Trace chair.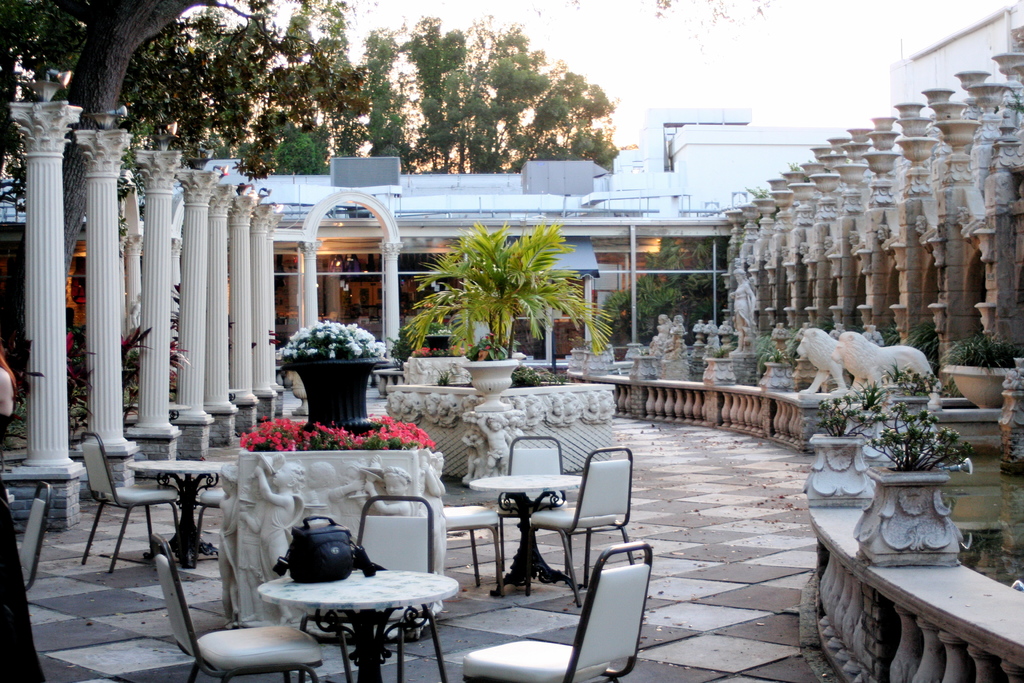
Traced to <bbox>531, 443, 645, 609</bbox>.
